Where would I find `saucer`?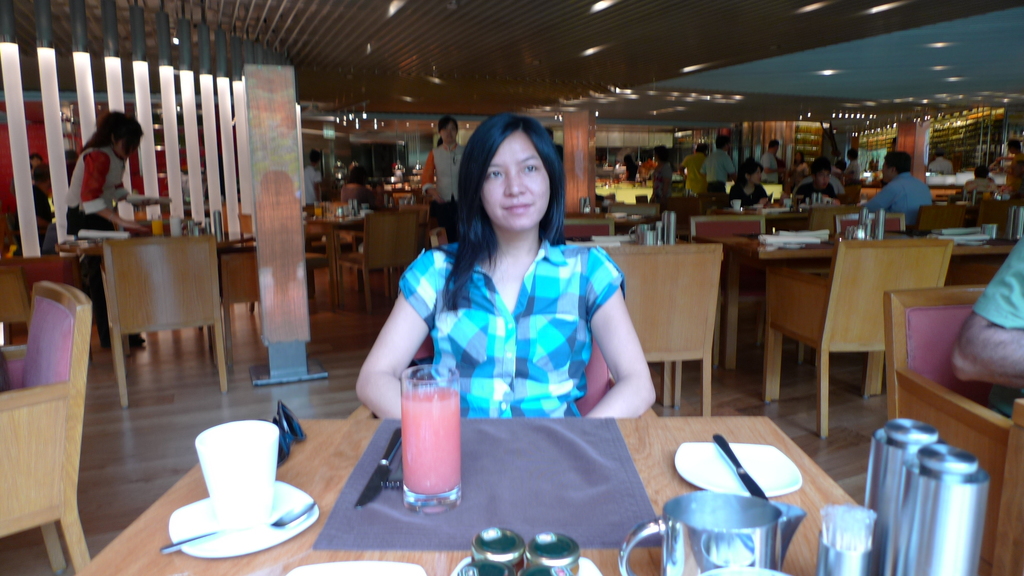
At <region>164, 476, 323, 558</region>.
